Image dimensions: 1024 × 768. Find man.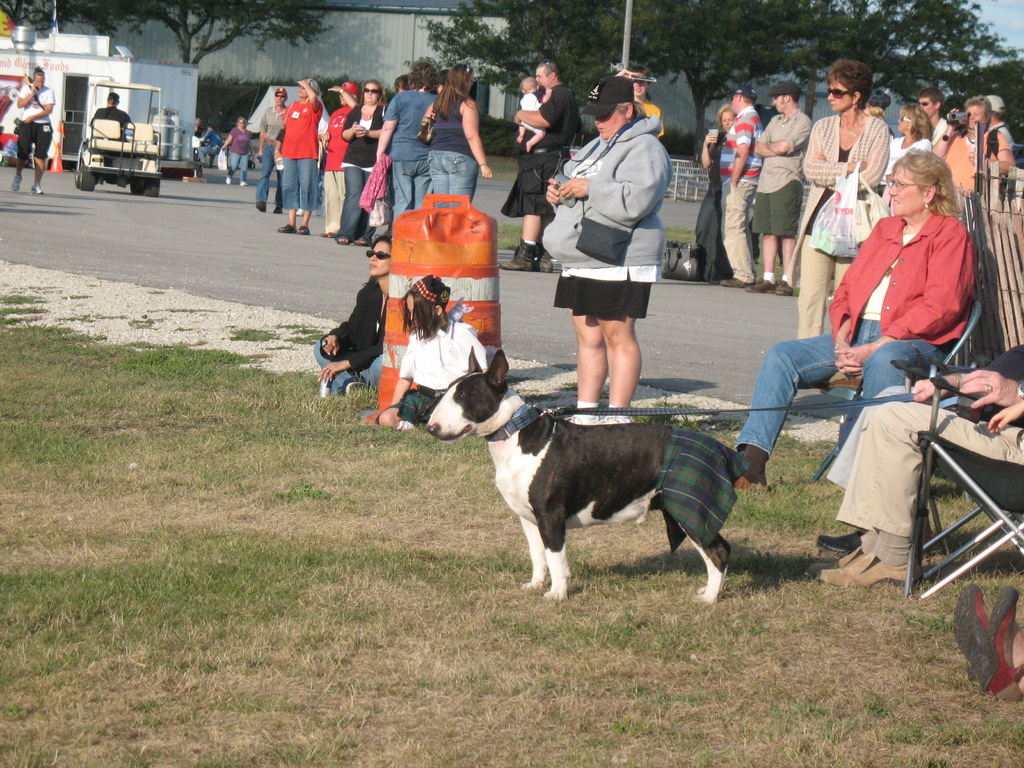
[922,88,948,135].
